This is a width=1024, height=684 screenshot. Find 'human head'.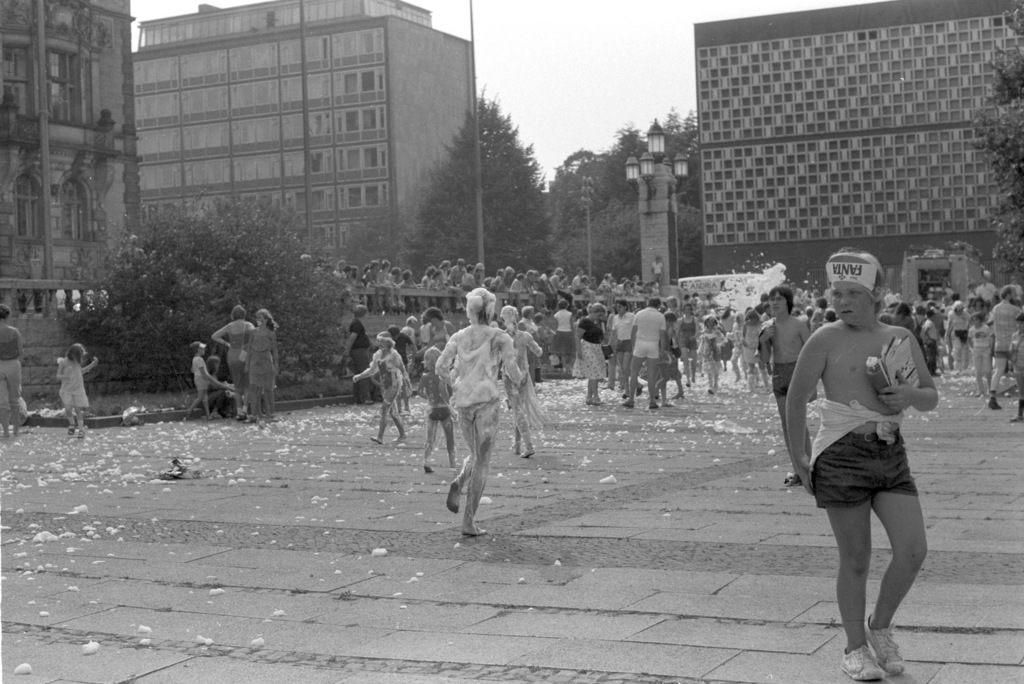
Bounding box: bbox=[230, 308, 246, 322].
